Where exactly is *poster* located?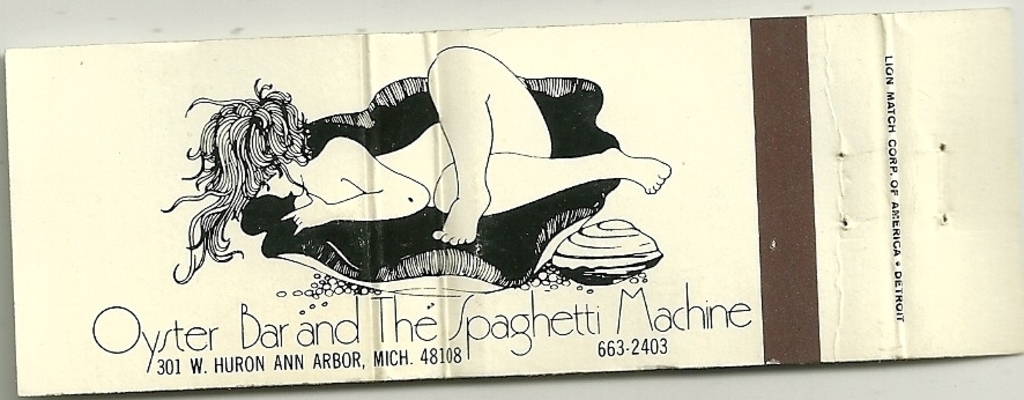
Its bounding box is locate(0, 2, 1023, 399).
